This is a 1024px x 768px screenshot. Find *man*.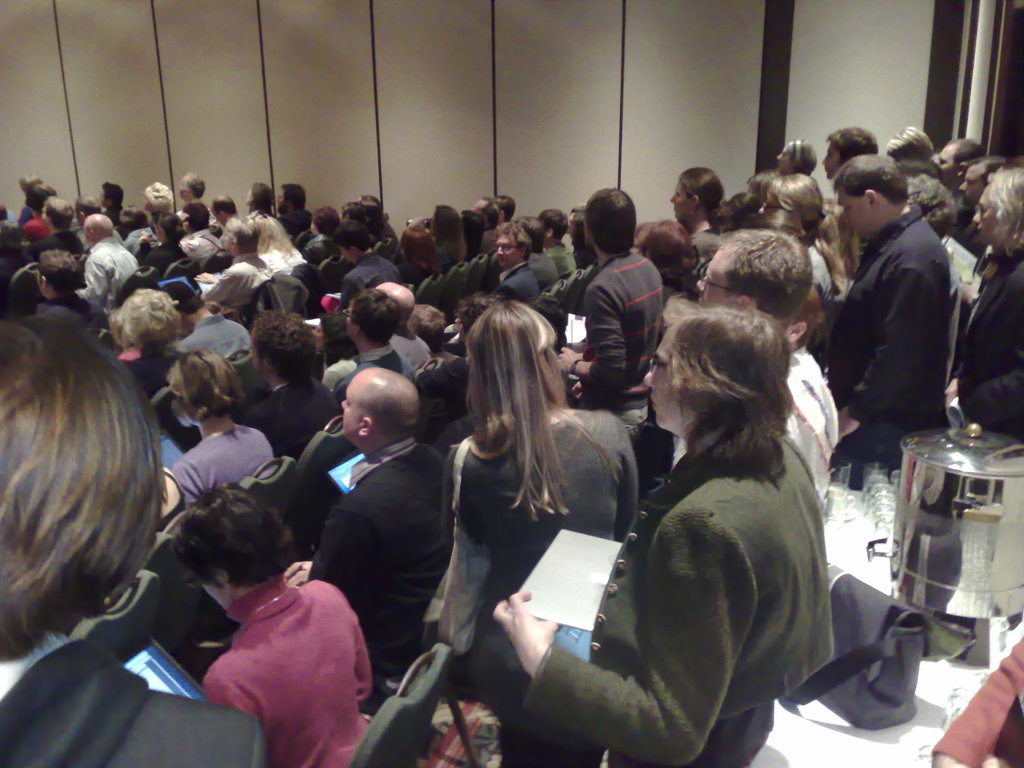
Bounding box: x1=177 y1=172 x2=208 y2=221.
